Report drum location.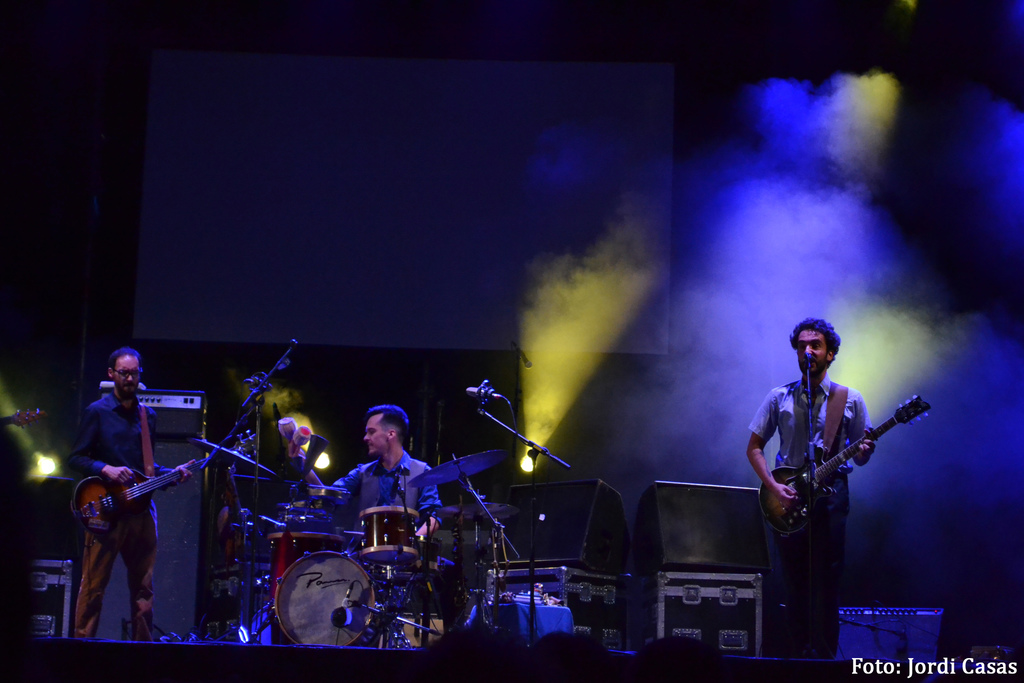
Report: Rect(360, 506, 425, 566).
